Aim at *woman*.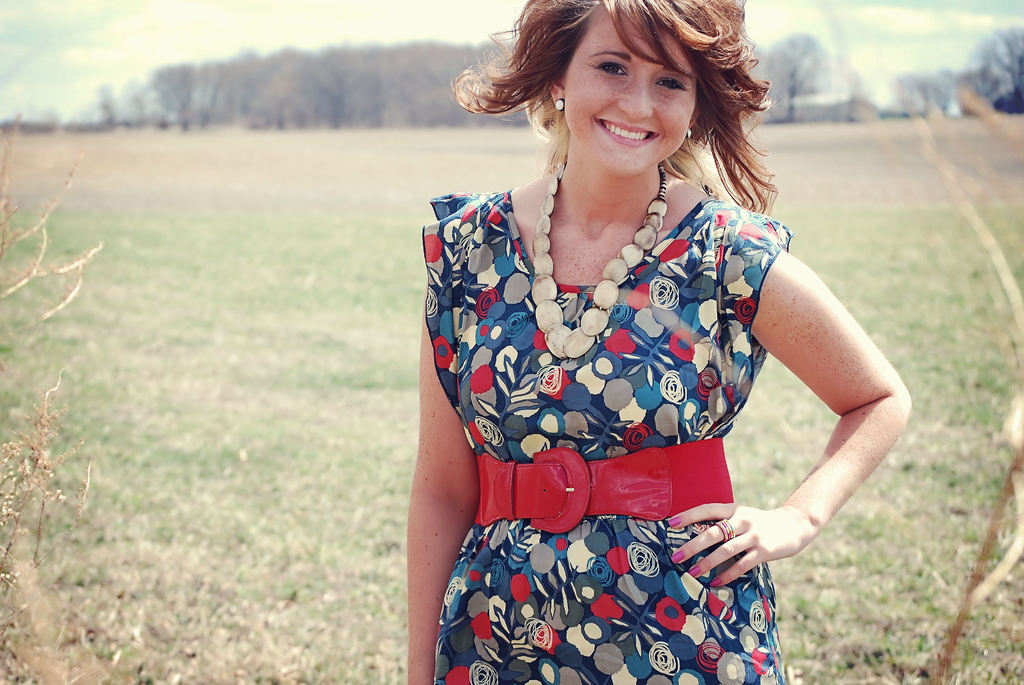
Aimed at box=[407, 0, 913, 684].
